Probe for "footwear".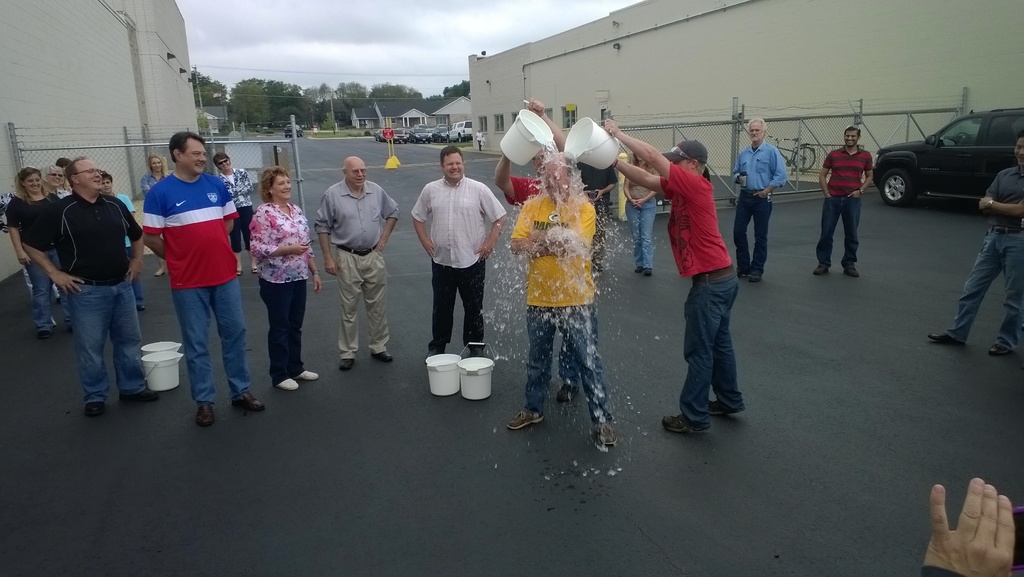
Probe result: (left=65, top=328, right=70, bottom=335).
